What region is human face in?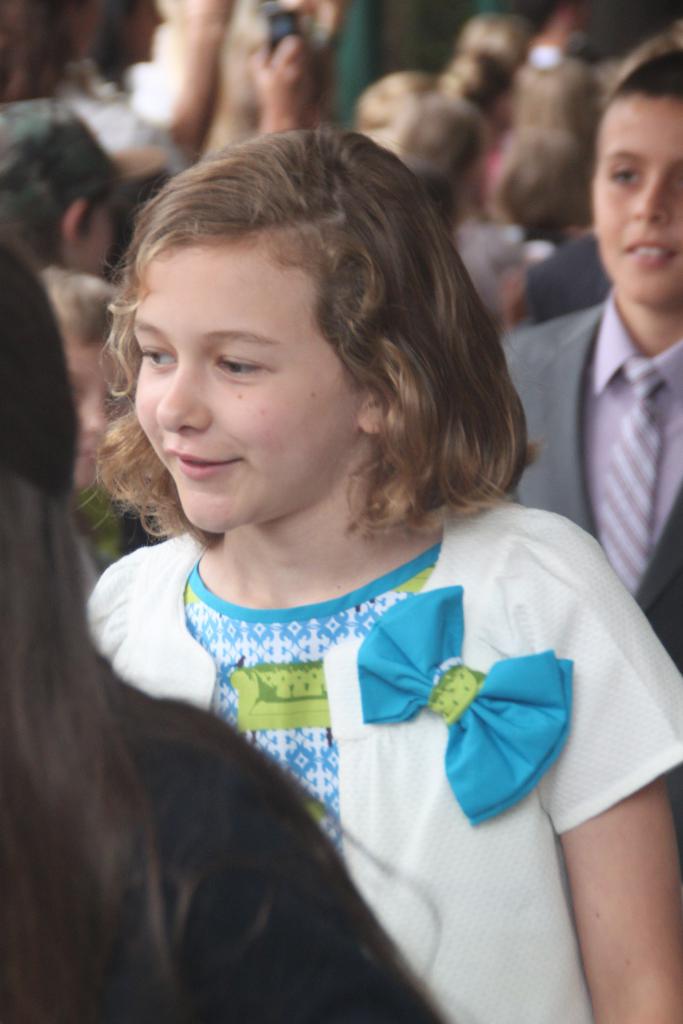
BBox(126, 214, 390, 535).
